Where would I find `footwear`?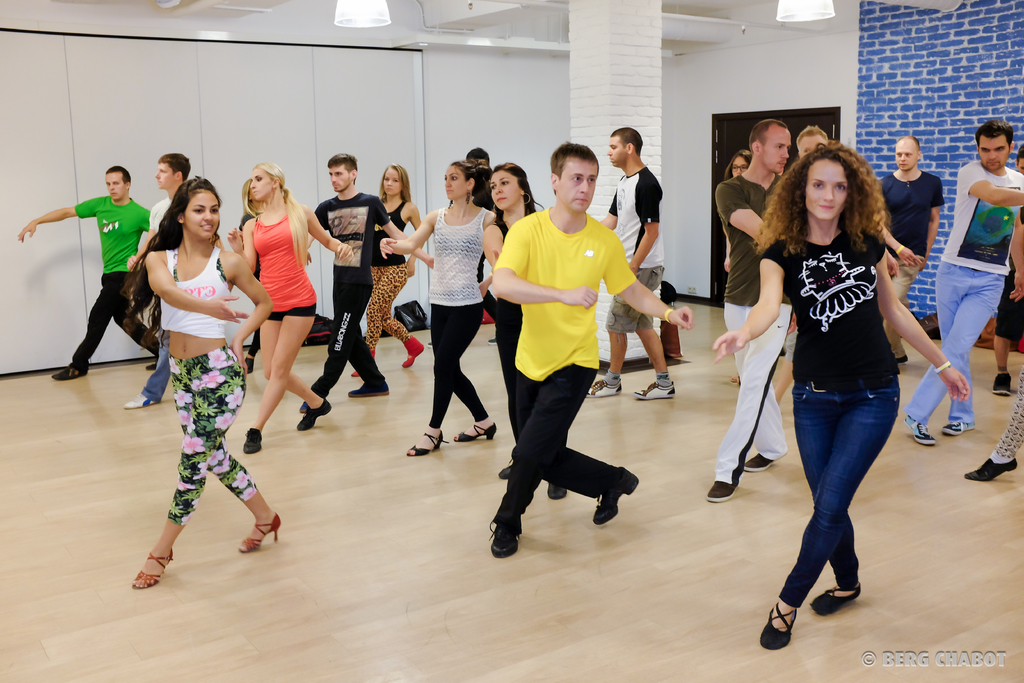
At (left=633, top=382, right=675, bottom=399).
